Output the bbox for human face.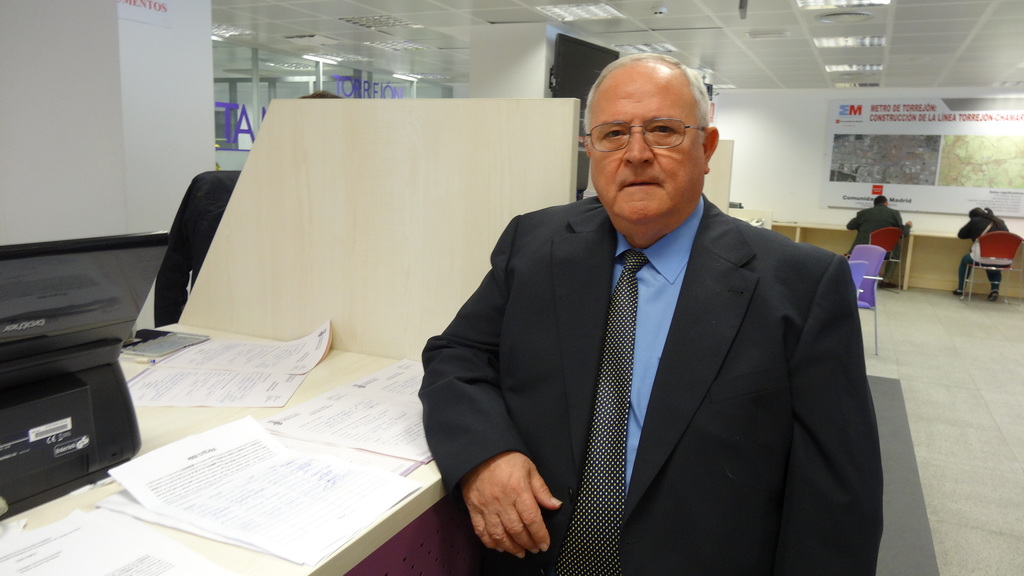
x1=587, y1=70, x2=705, y2=228.
